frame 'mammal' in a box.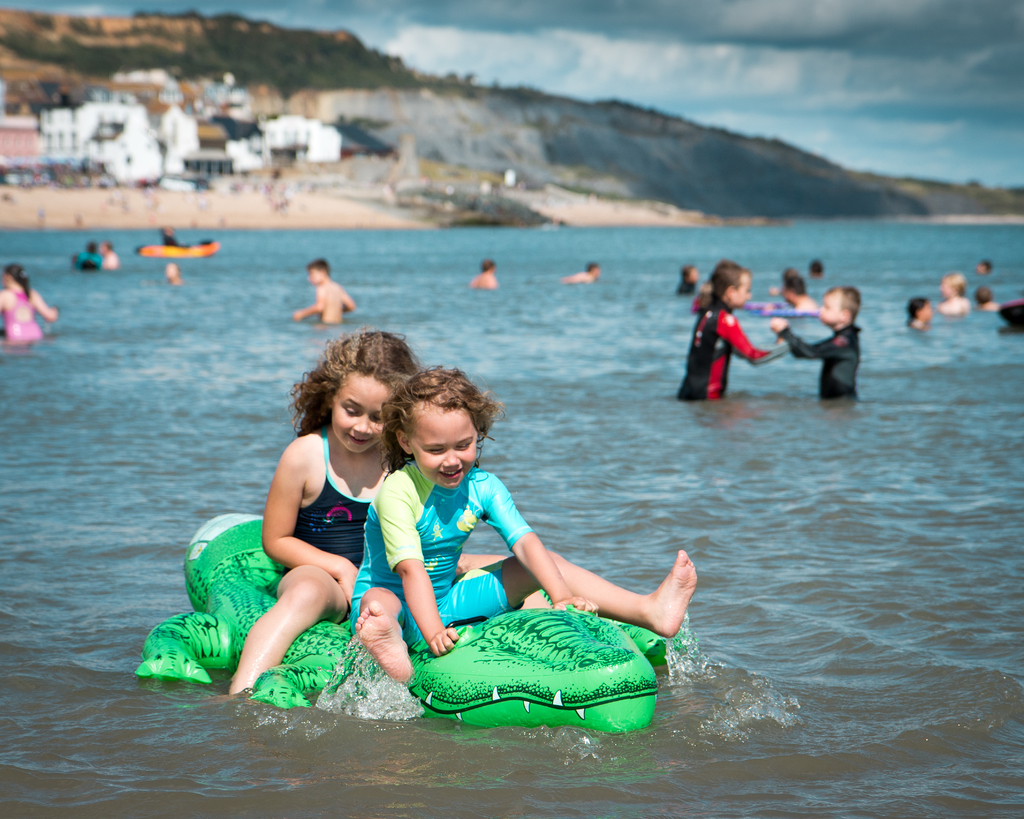
rect(99, 237, 118, 272).
